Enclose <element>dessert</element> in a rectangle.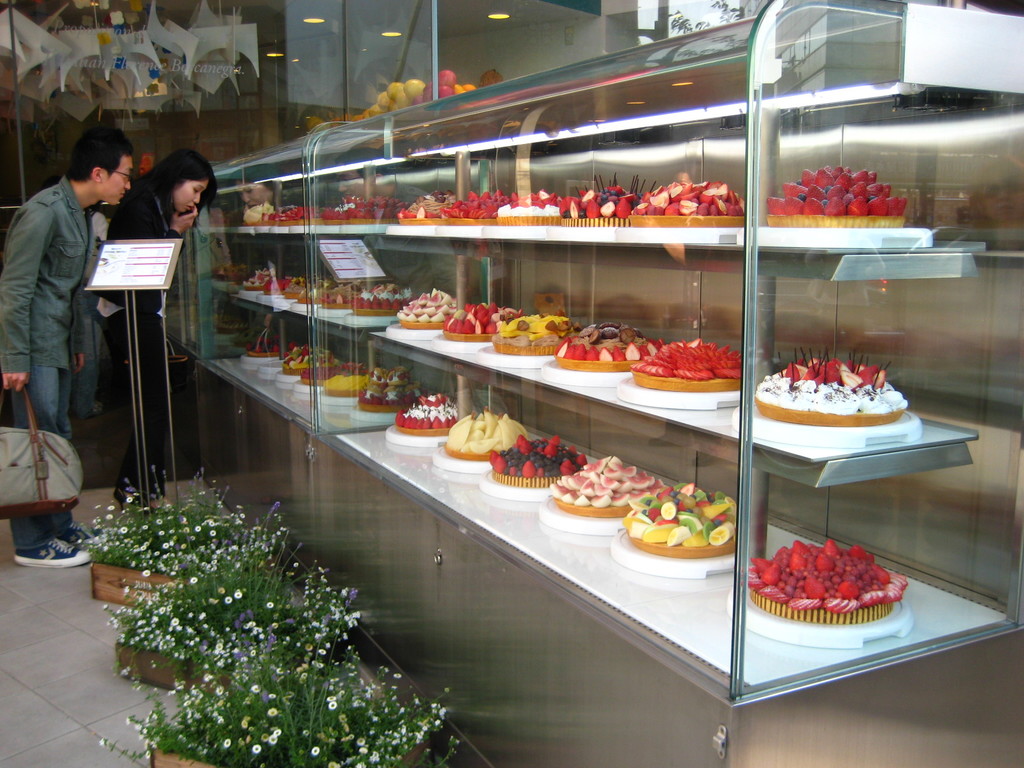
{"left": 246, "top": 269, "right": 271, "bottom": 295}.
